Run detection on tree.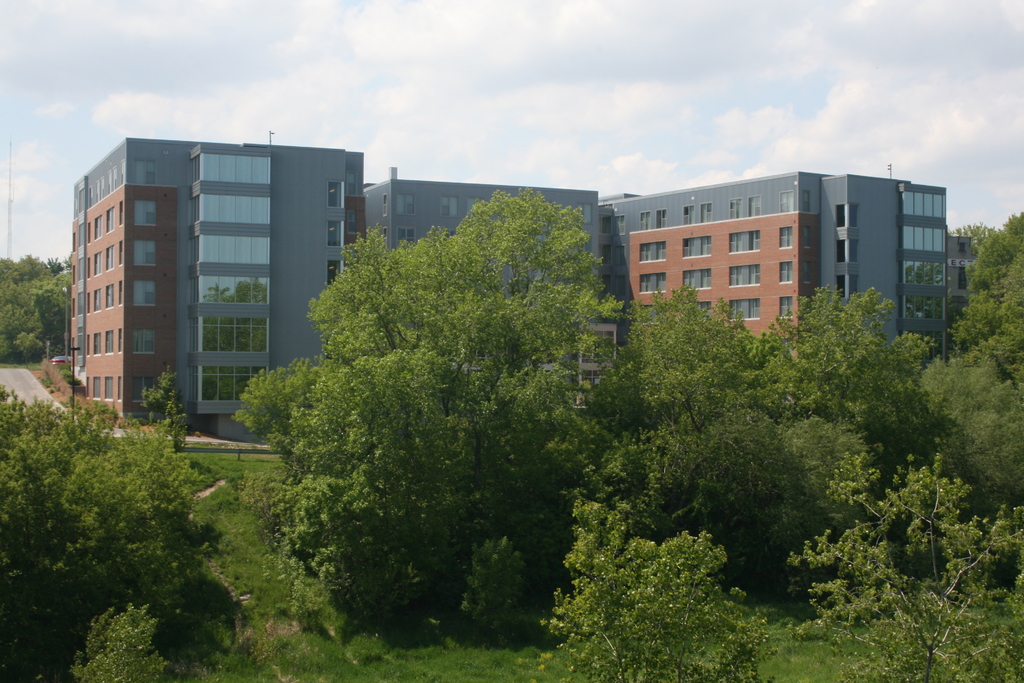
Result: box=[547, 497, 779, 682].
